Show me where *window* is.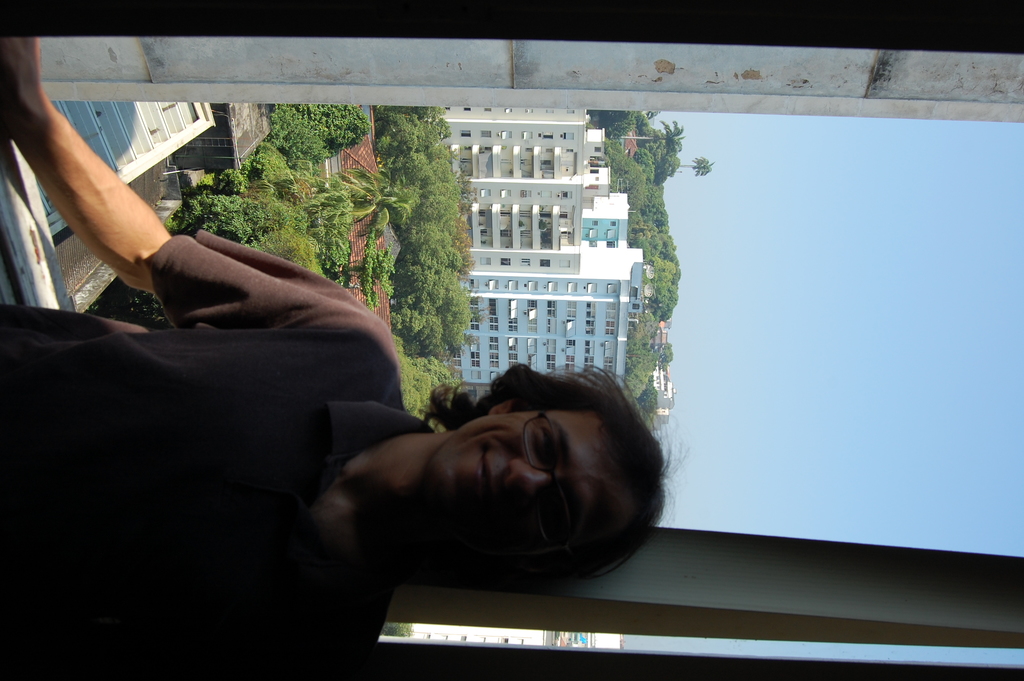
*window* is at [470, 296, 479, 313].
